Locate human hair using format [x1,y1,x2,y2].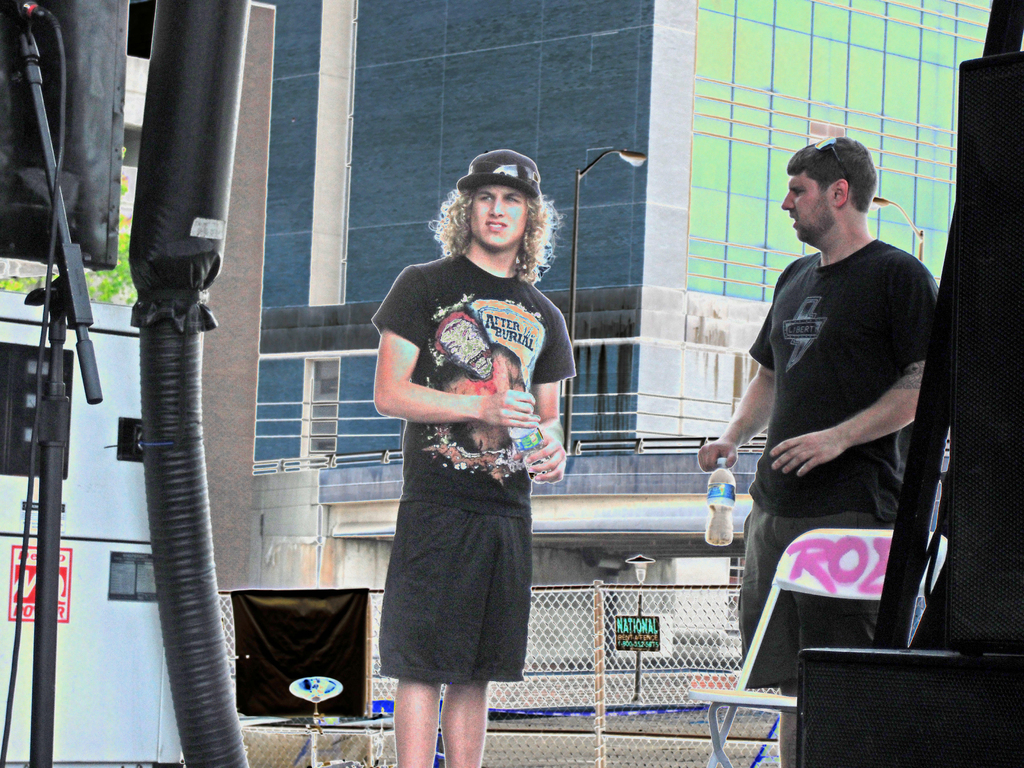
[436,164,552,267].
